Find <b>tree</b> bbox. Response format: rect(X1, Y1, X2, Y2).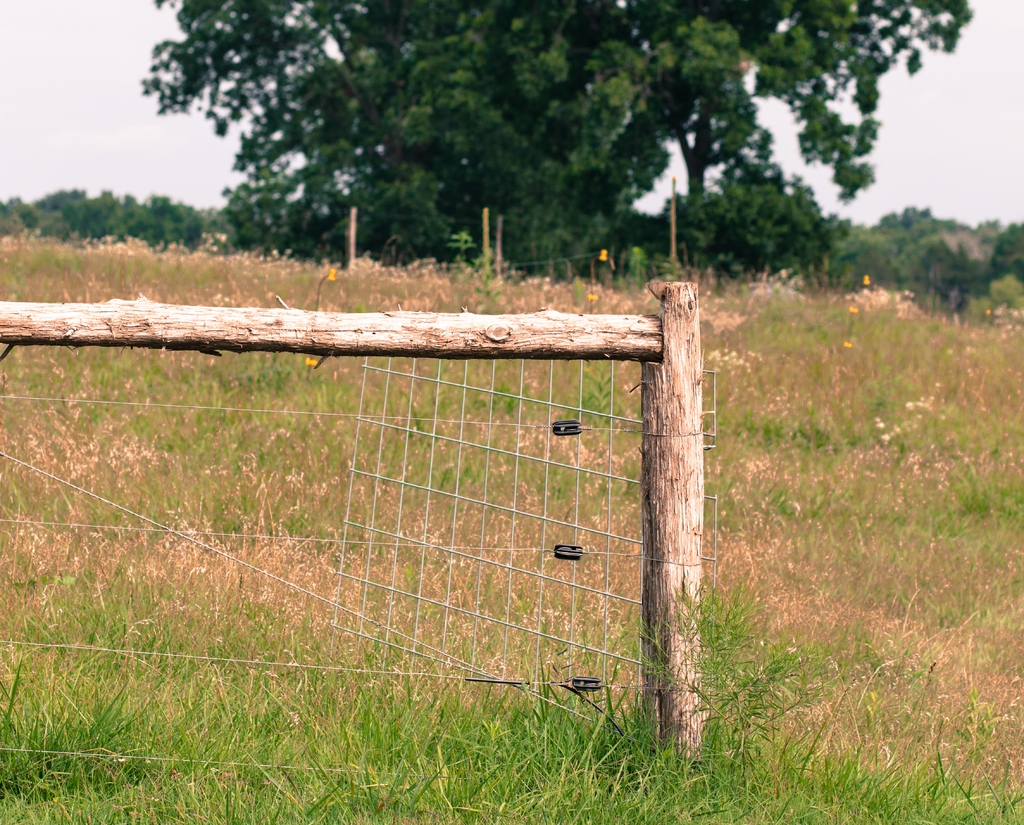
rect(0, 167, 154, 252).
